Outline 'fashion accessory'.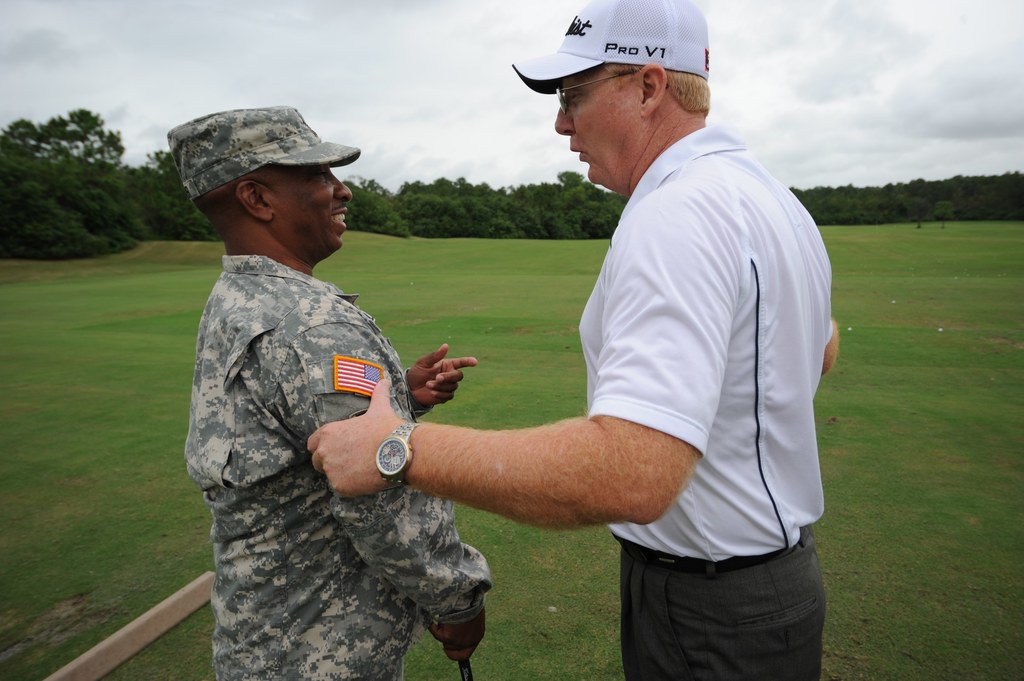
Outline: left=510, top=0, right=710, bottom=93.
